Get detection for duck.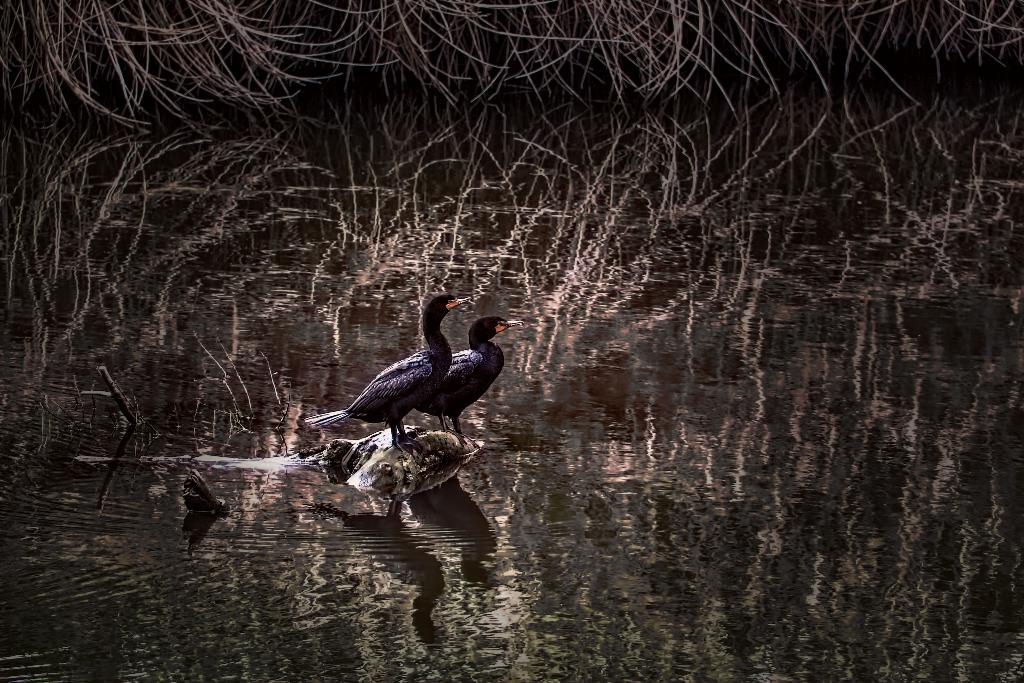
Detection: region(414, 316, 525, 443).
